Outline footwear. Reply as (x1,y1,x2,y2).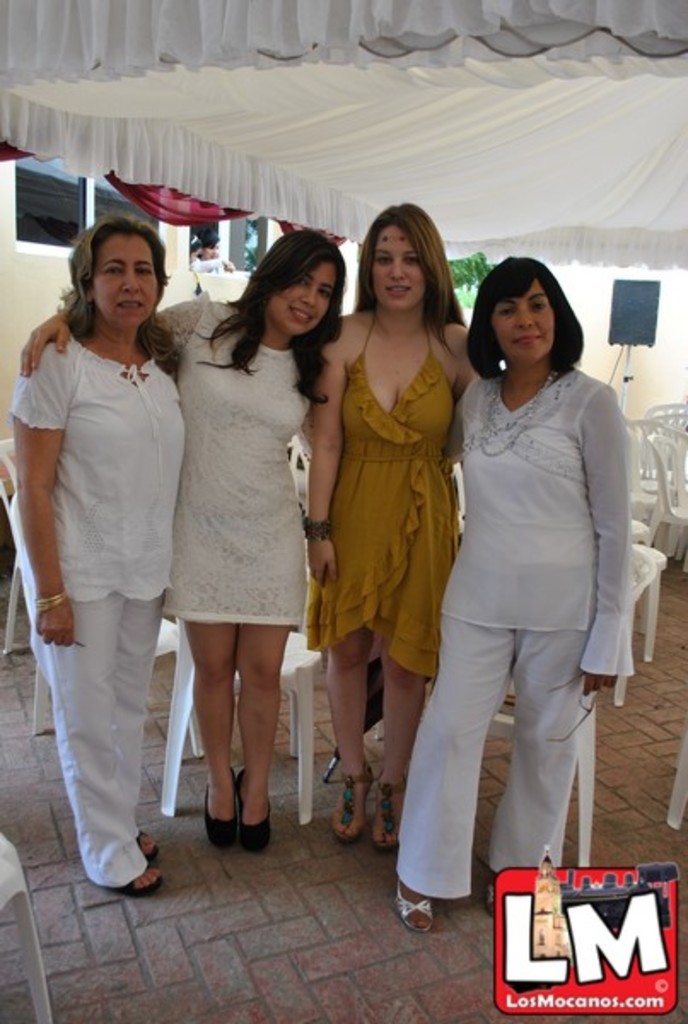
(203,763,239,843).
